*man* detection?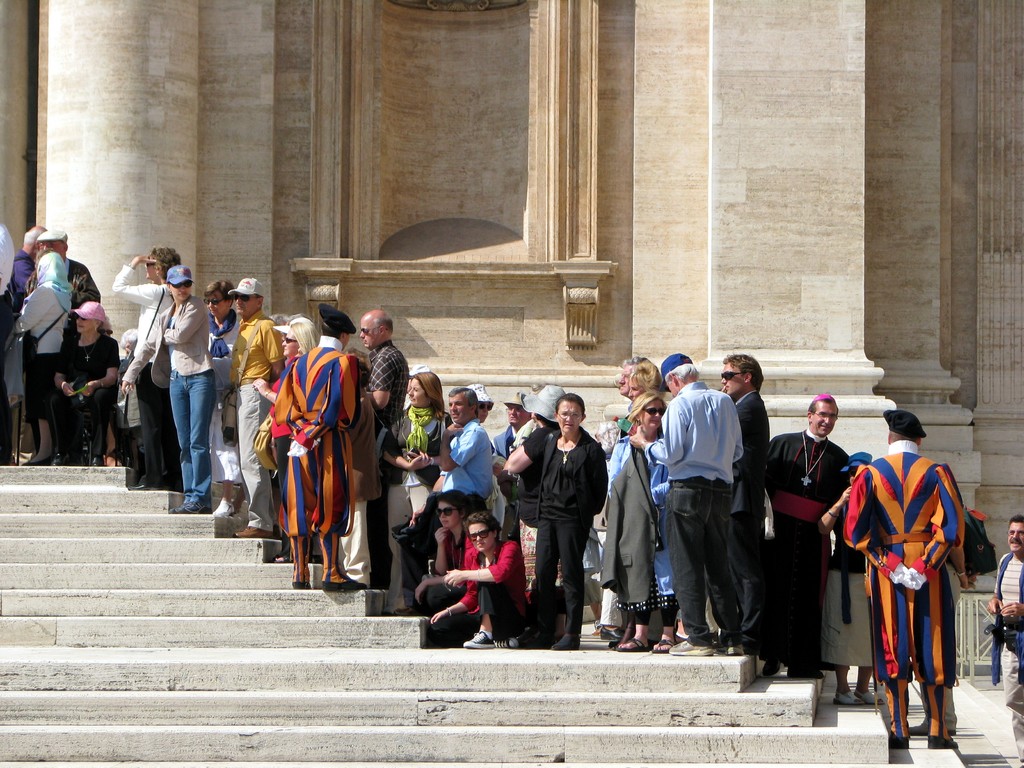
box=[598, 349, 651, 452]
